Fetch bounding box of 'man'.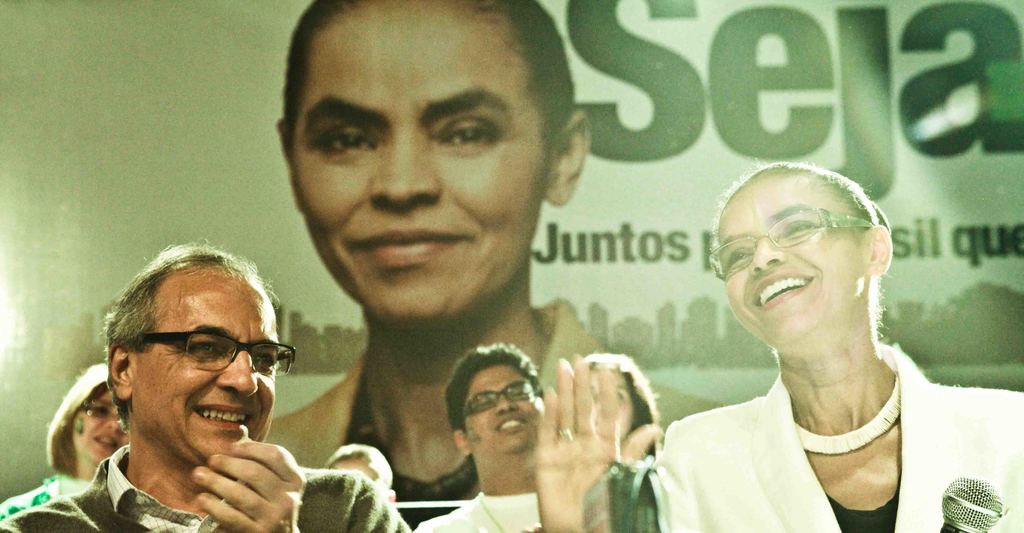
Bbox: {"left": 411, "top": 336, "right": 548, "bottom": 532}.
